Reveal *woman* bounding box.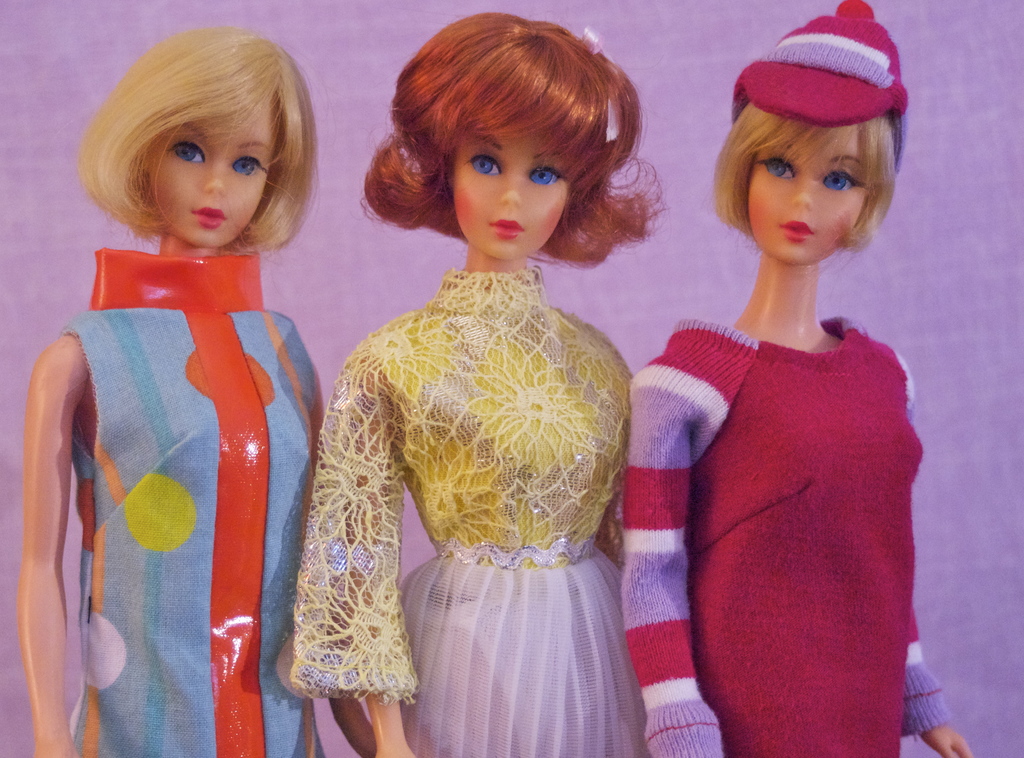
Revealed: detection(619, 0, 977, 757).
